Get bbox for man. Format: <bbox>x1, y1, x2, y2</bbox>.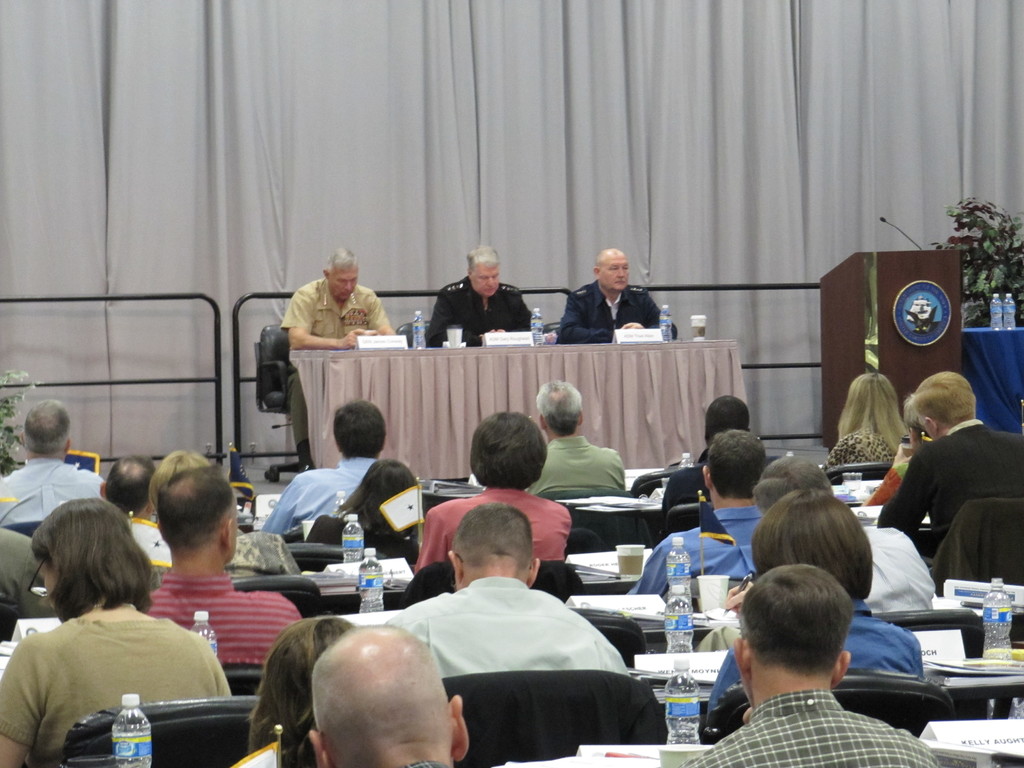
<bbox>149, 463, 304, 676</bbox>.
